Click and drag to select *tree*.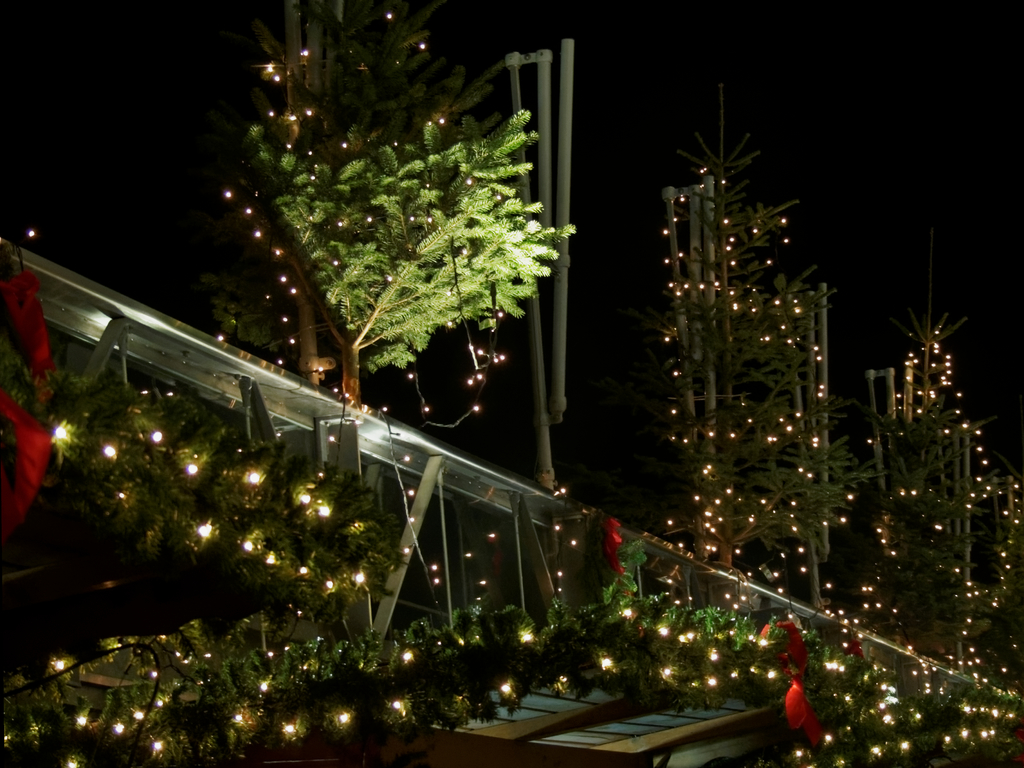
Selection: bbox(215, 121, 585, 404).
